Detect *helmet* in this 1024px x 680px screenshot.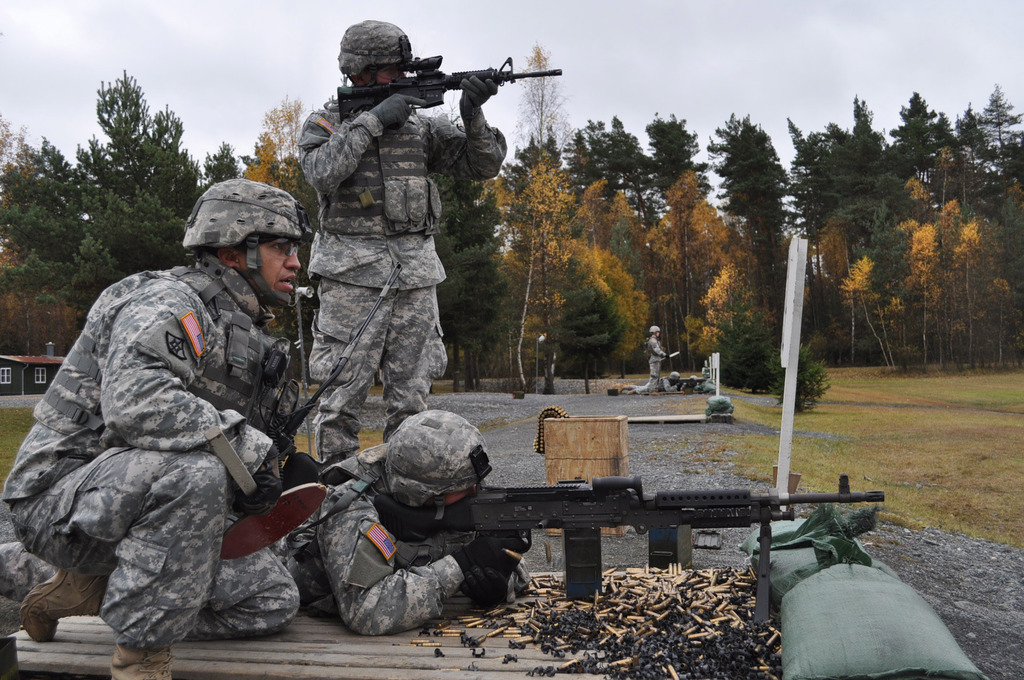
Detection: [x1=380, y1=409, x2=488, y2=513].
